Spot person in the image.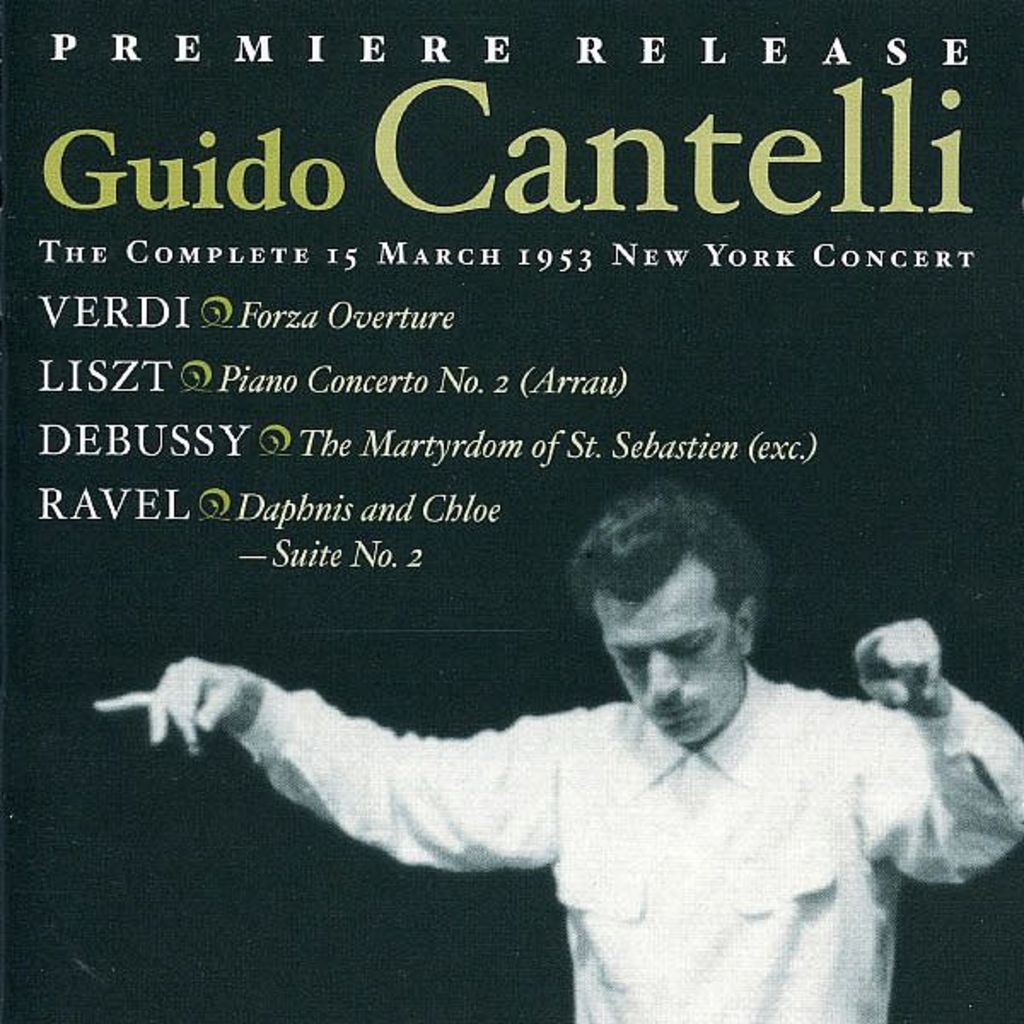
person found at {"left": 85, "top": 480, "right": 1022, "bottom": 1022}.
